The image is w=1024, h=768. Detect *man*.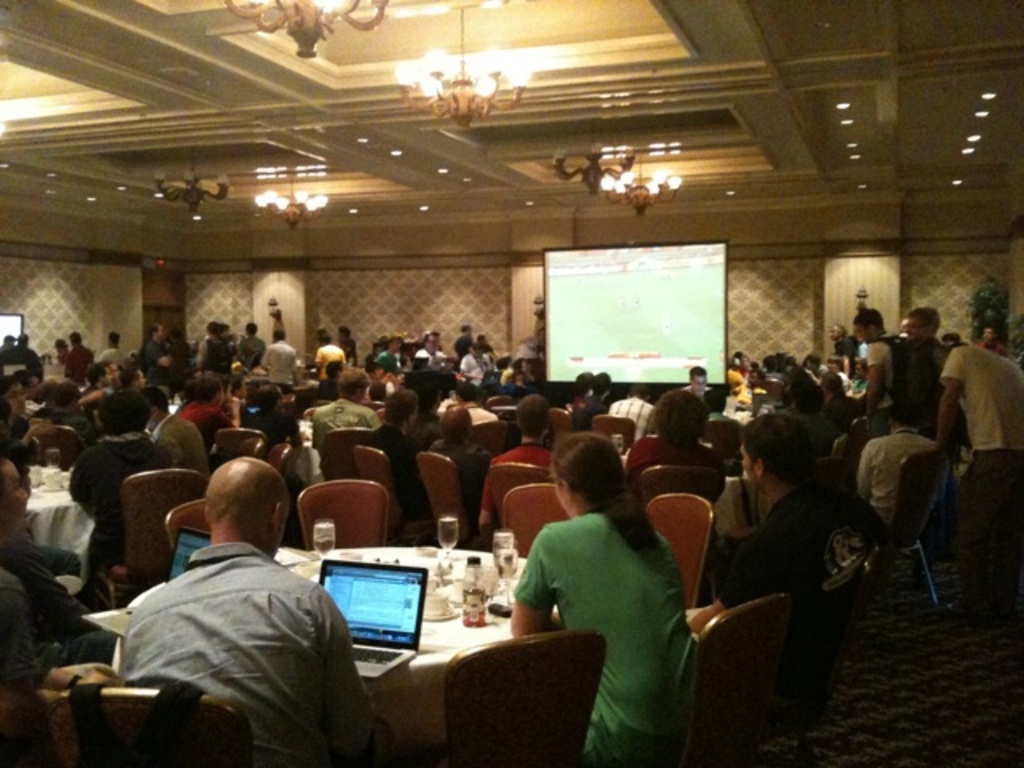
Detection: box(66, 397, 165, 587).
